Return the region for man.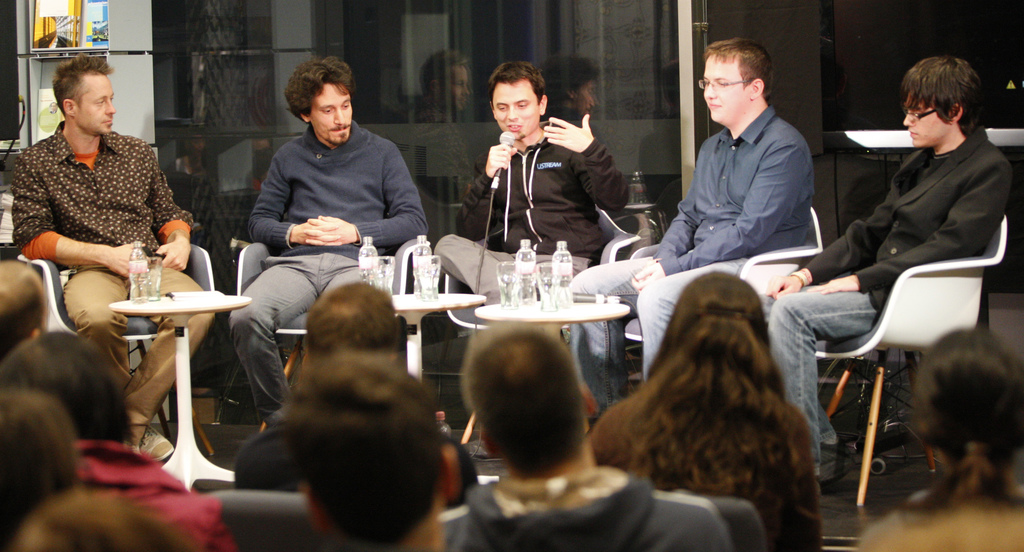
[580,42,820,419].
